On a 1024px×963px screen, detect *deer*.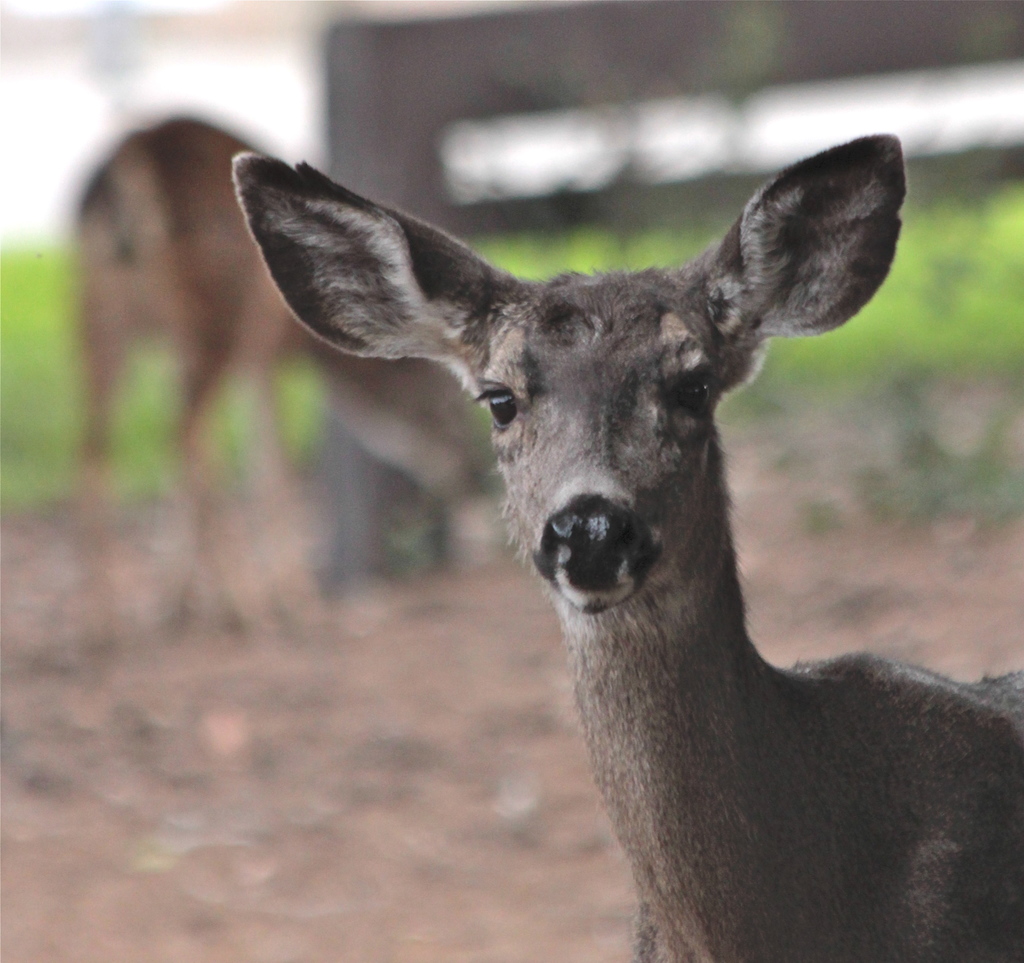
x1=236 y1=133 x2=1023 y2=962.
